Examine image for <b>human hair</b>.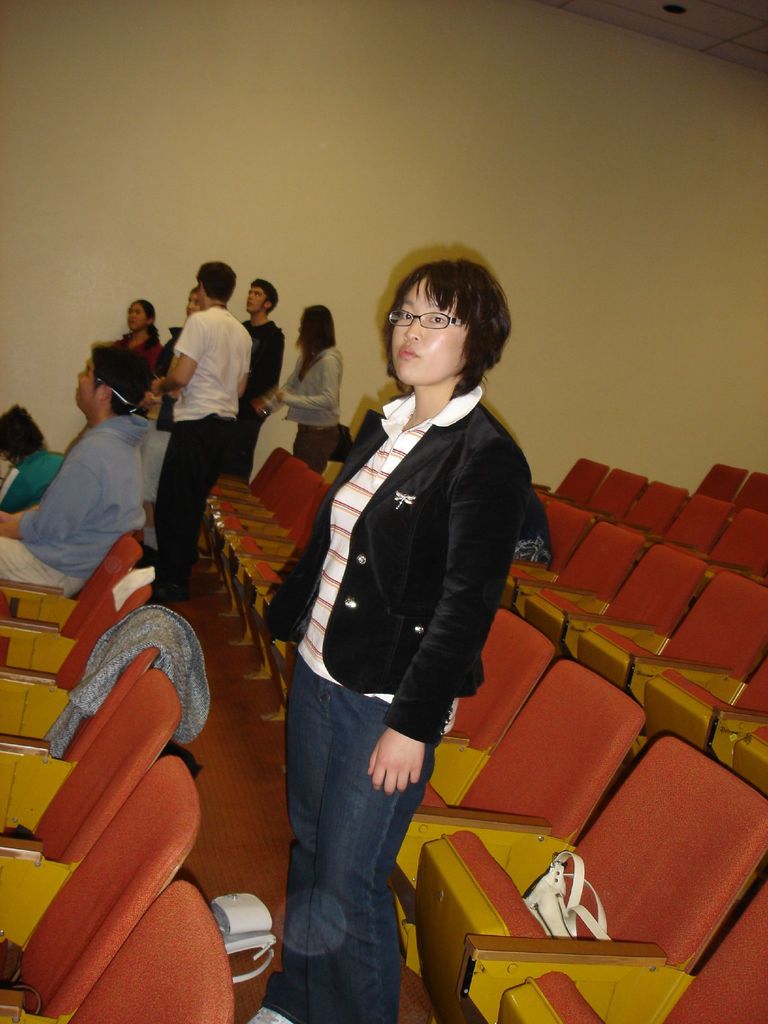
Examination result: 250,280,280,316.
